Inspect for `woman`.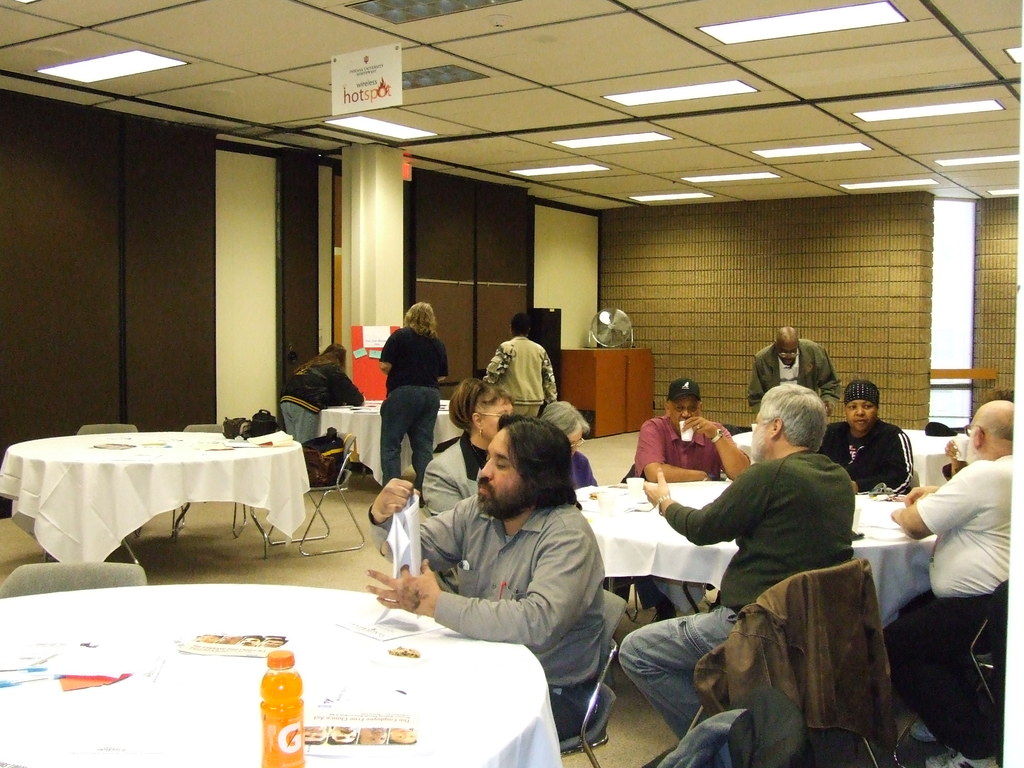
Inspection: pyautogui.locateOnScreen(422, 375, 517, 515).
